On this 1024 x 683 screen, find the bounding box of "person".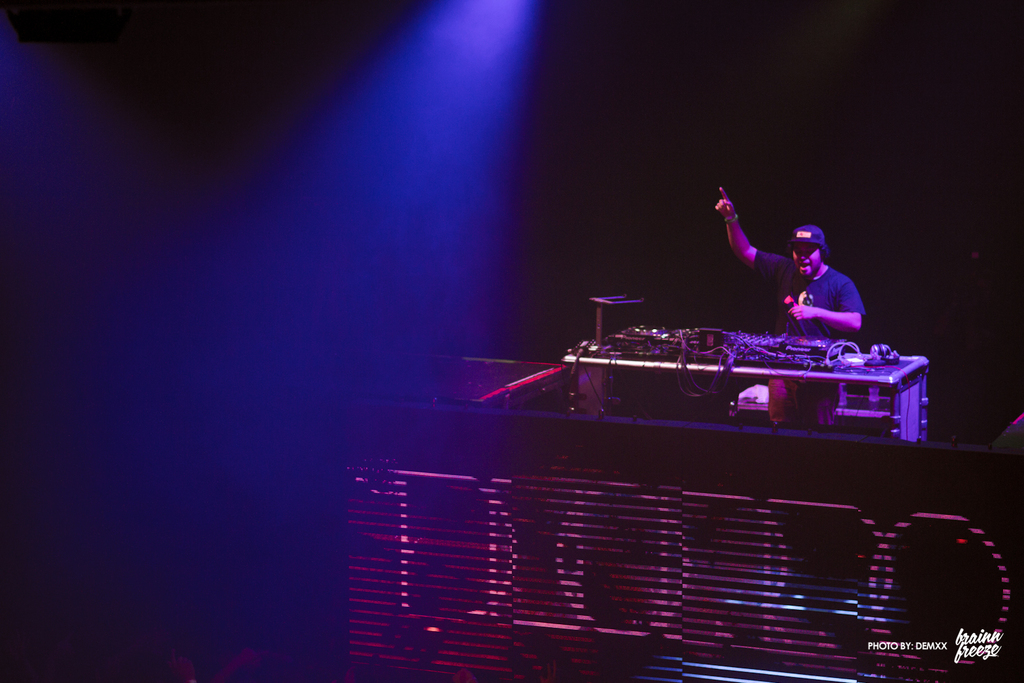
Bounding box: (left=714, top=187, right=868, bottom=339).
